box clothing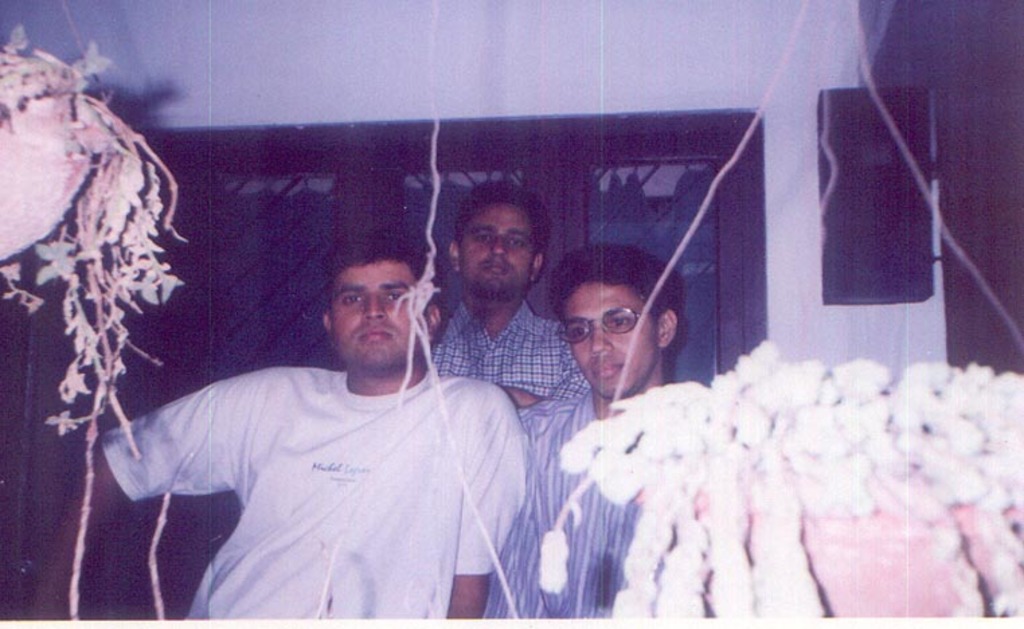
l=101, t=293, r=535, b=618
